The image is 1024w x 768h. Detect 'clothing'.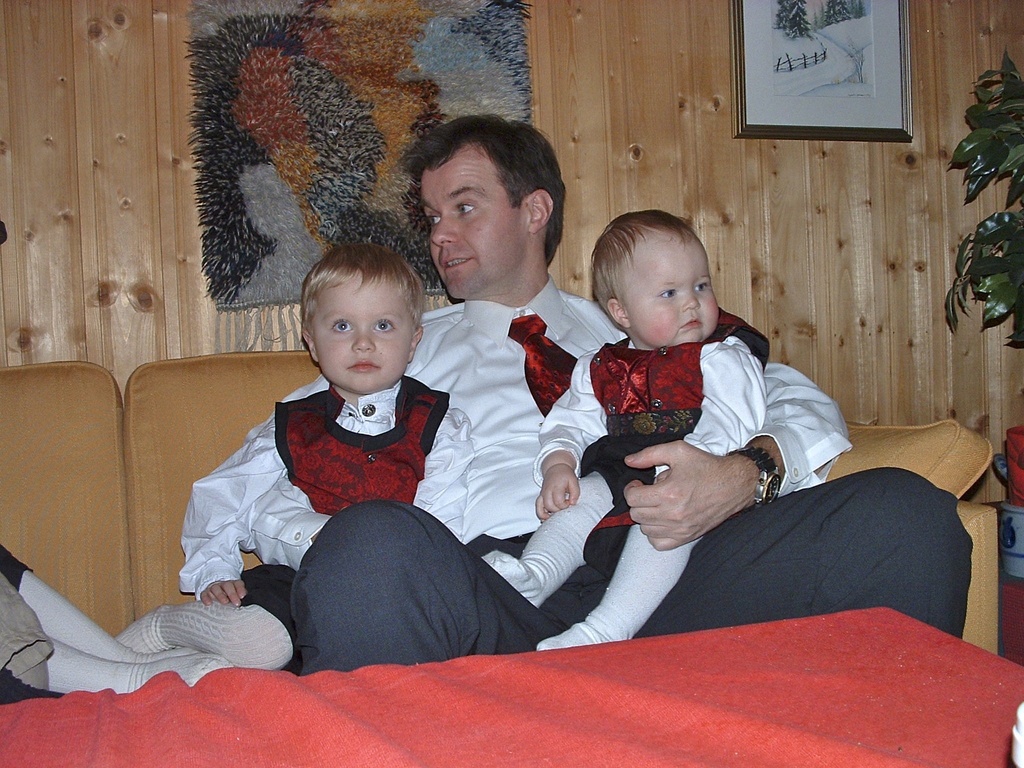
Detection: (174, 367, 472, 652).
